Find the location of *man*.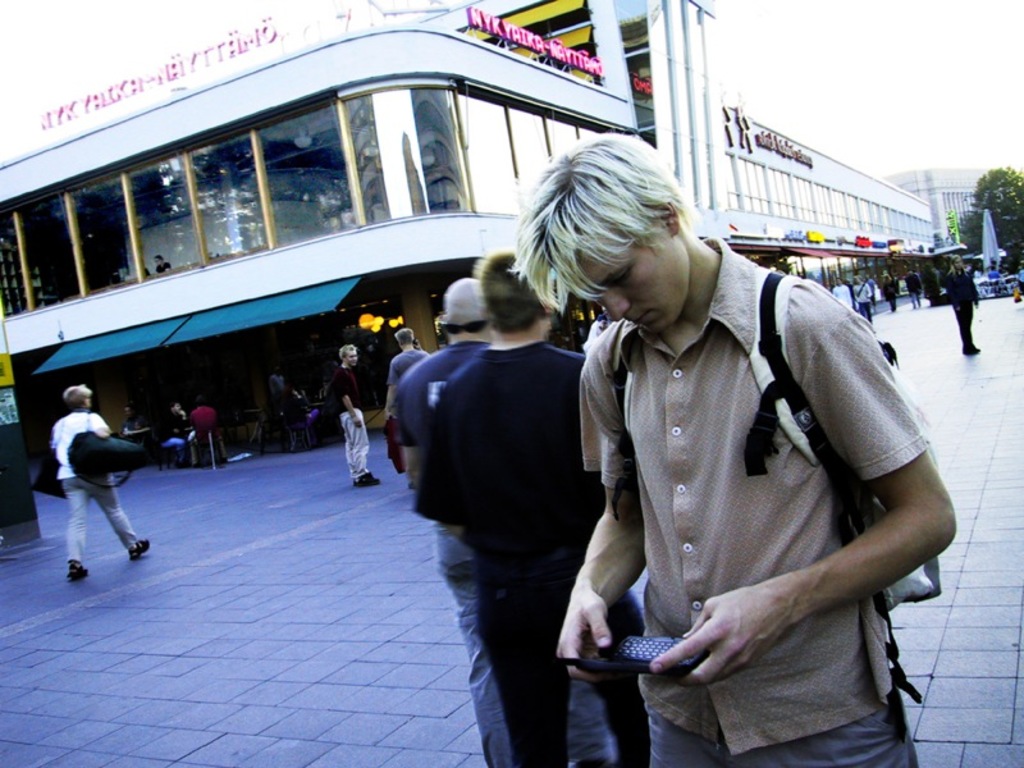
Location: Rect(333, 346, 378, 489).
